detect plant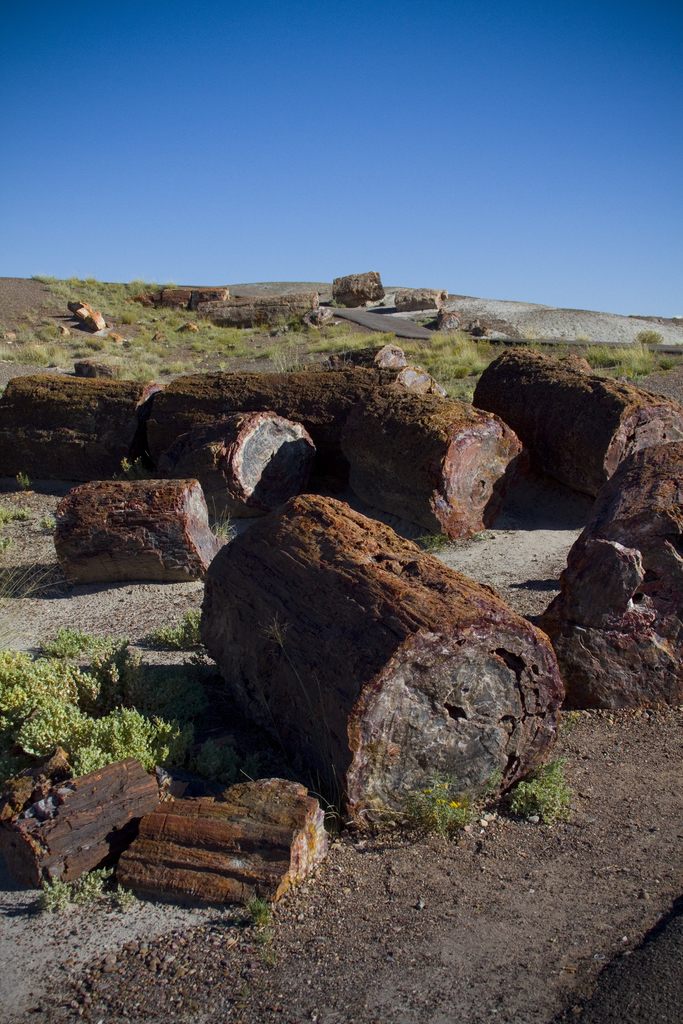
x1=159, y1=354, x2=192, y2=373
